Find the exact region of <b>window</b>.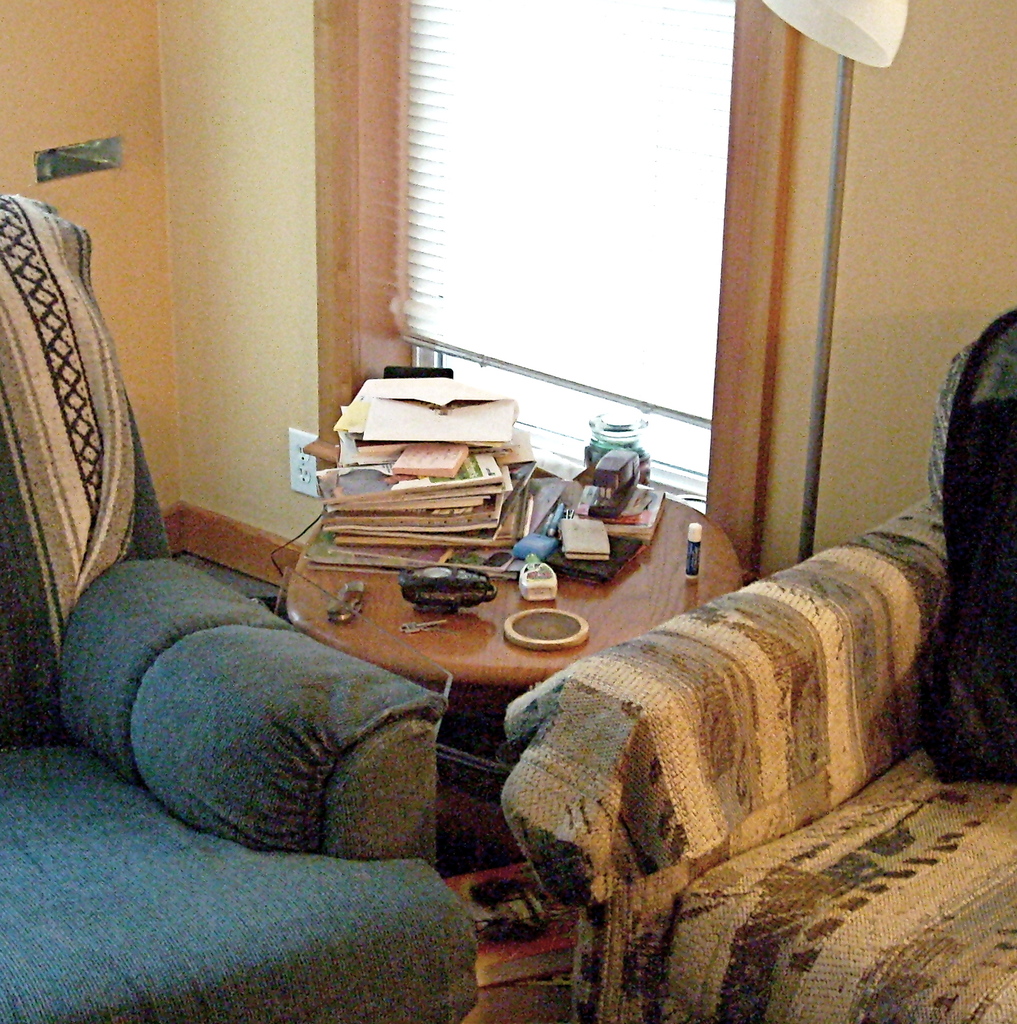
Exact region: (348, 0, 794, 385).
